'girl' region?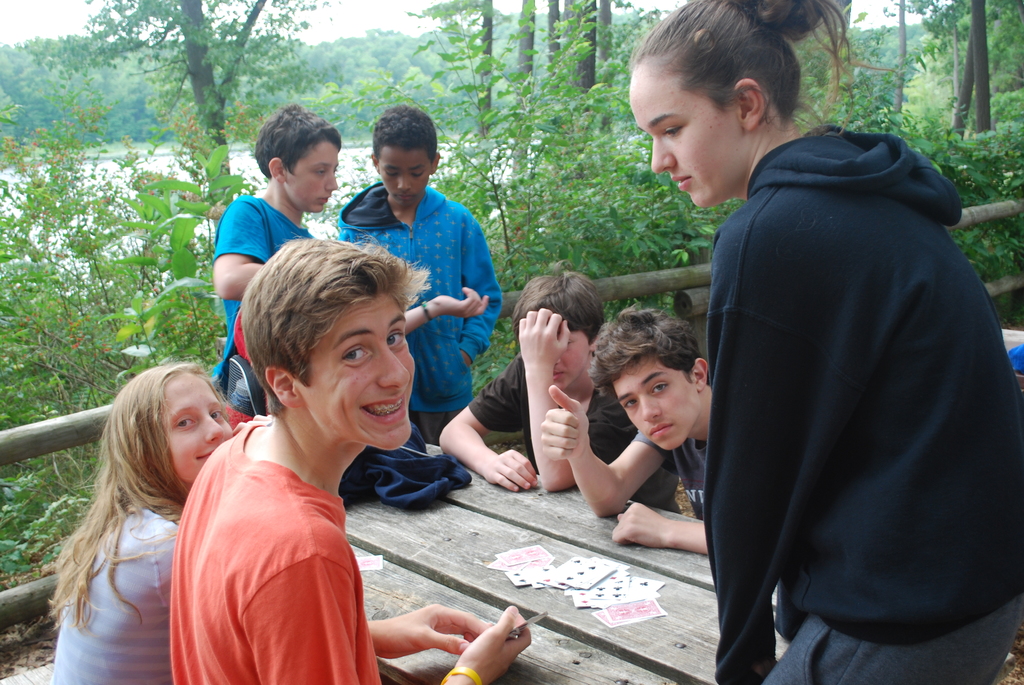
{"left": 48, "top": 358, "right": 276, "bottom": 684}
